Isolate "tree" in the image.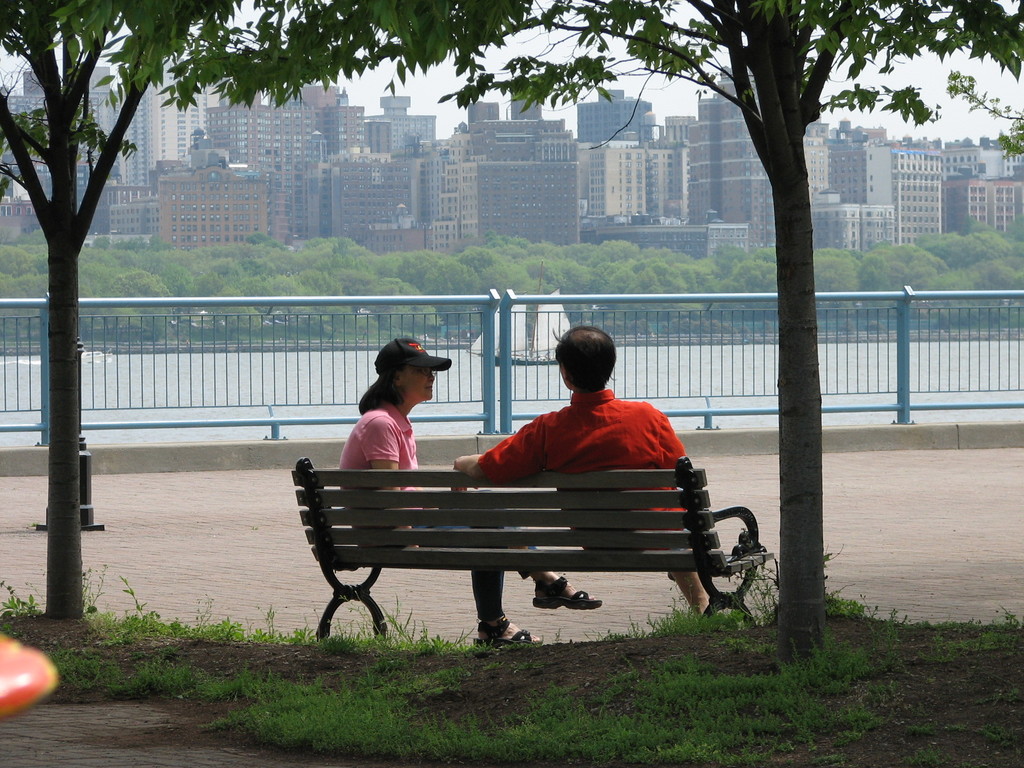
Isolated region: Rect(0, 0, 536, 619).
